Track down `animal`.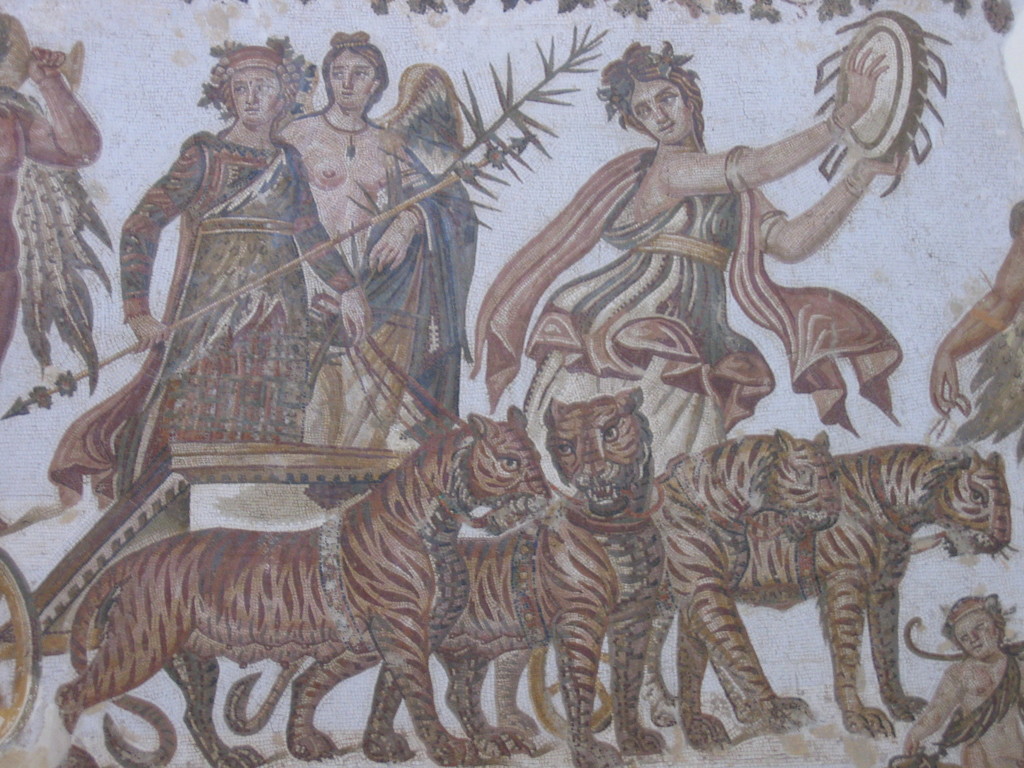
Tracked to bbox(676, 445, 1014, 742).
